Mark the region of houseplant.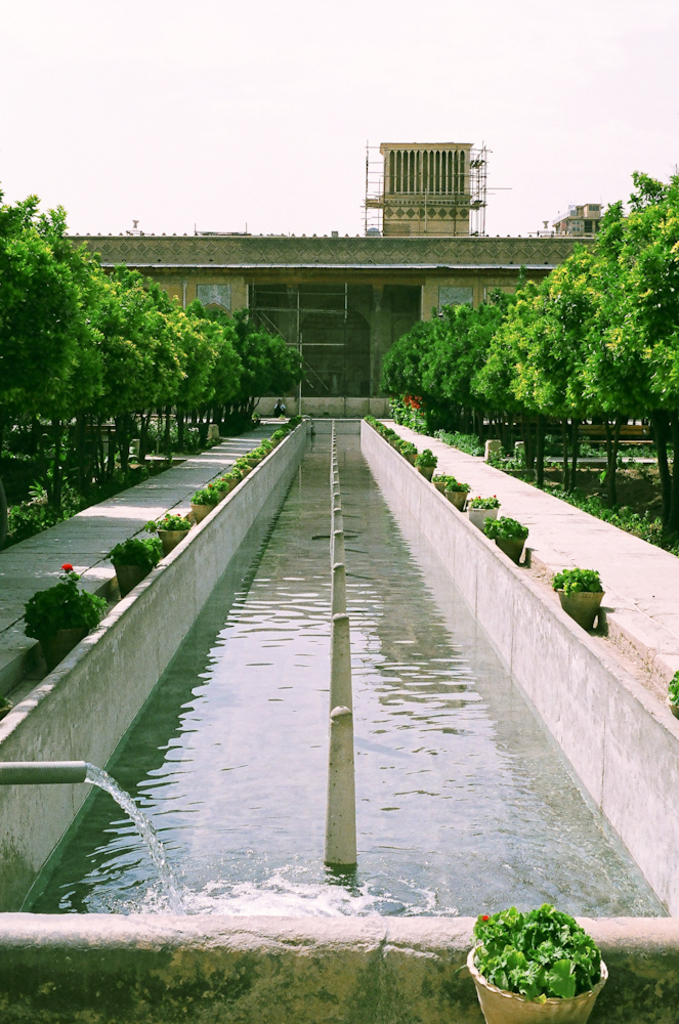
Region: l=151, t=506, r=194, b=547.
